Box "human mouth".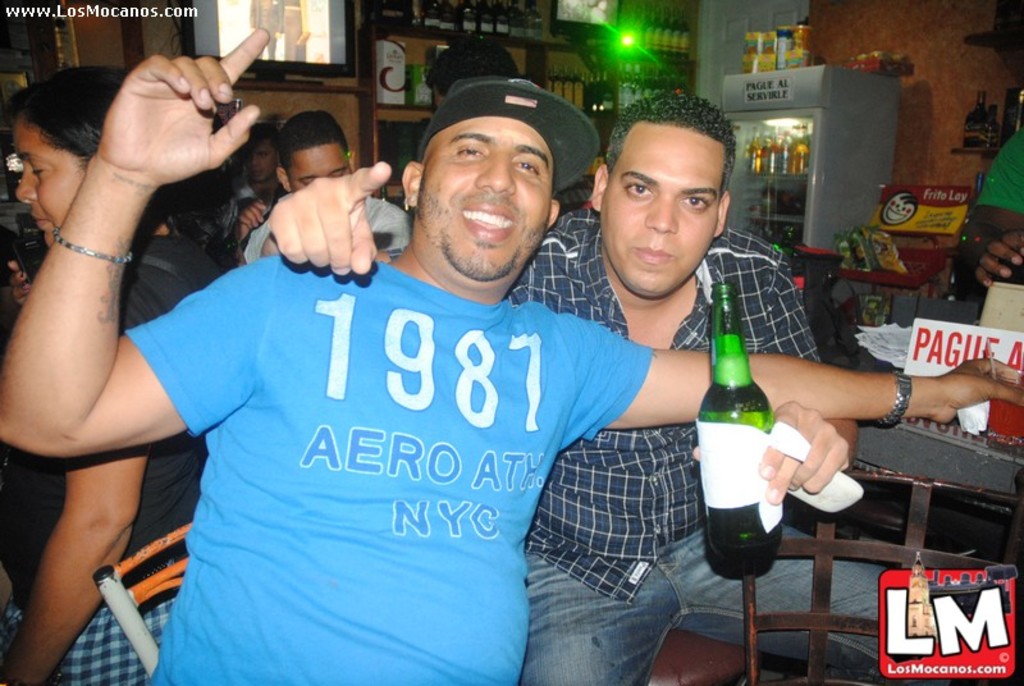
x1=634 y1=243 x2=672 y2=262.
